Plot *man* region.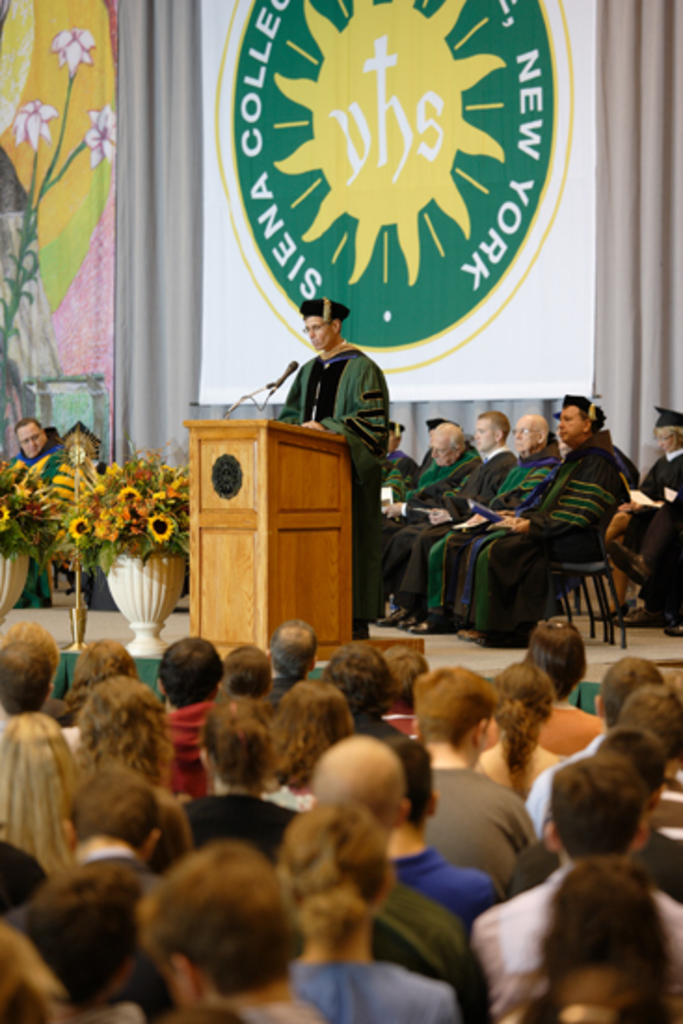
Plotted at left=326, top=642, right=413, bottom=741.
